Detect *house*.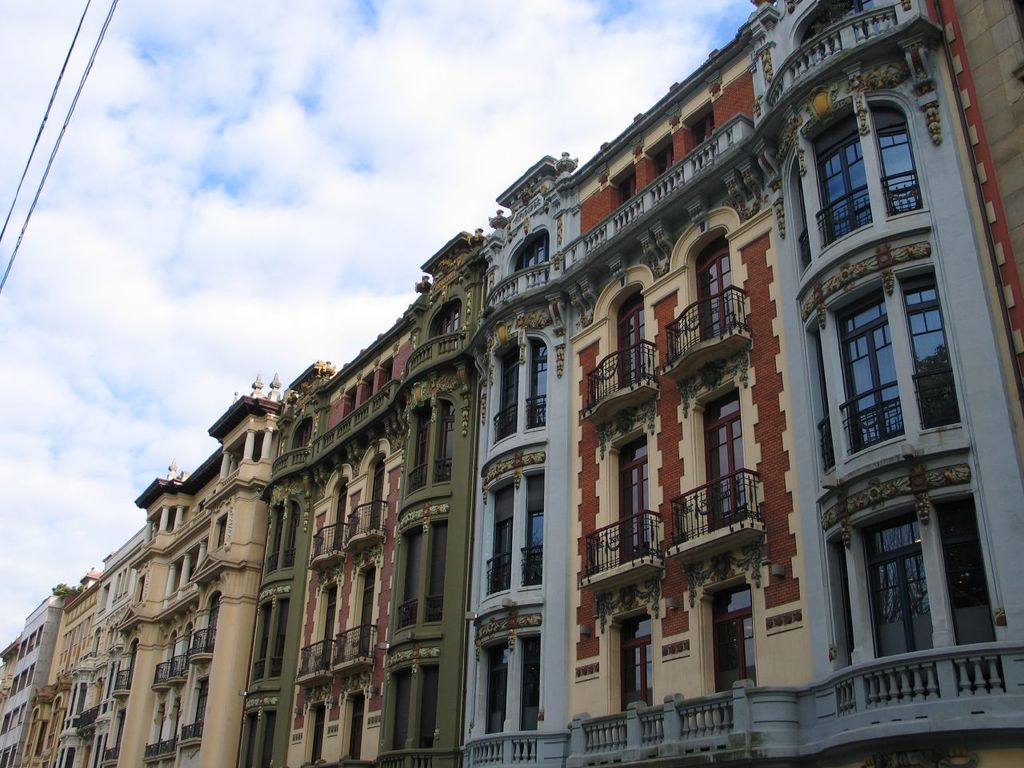
Detected at [left=477, top=140, right=819, bottom=767].
